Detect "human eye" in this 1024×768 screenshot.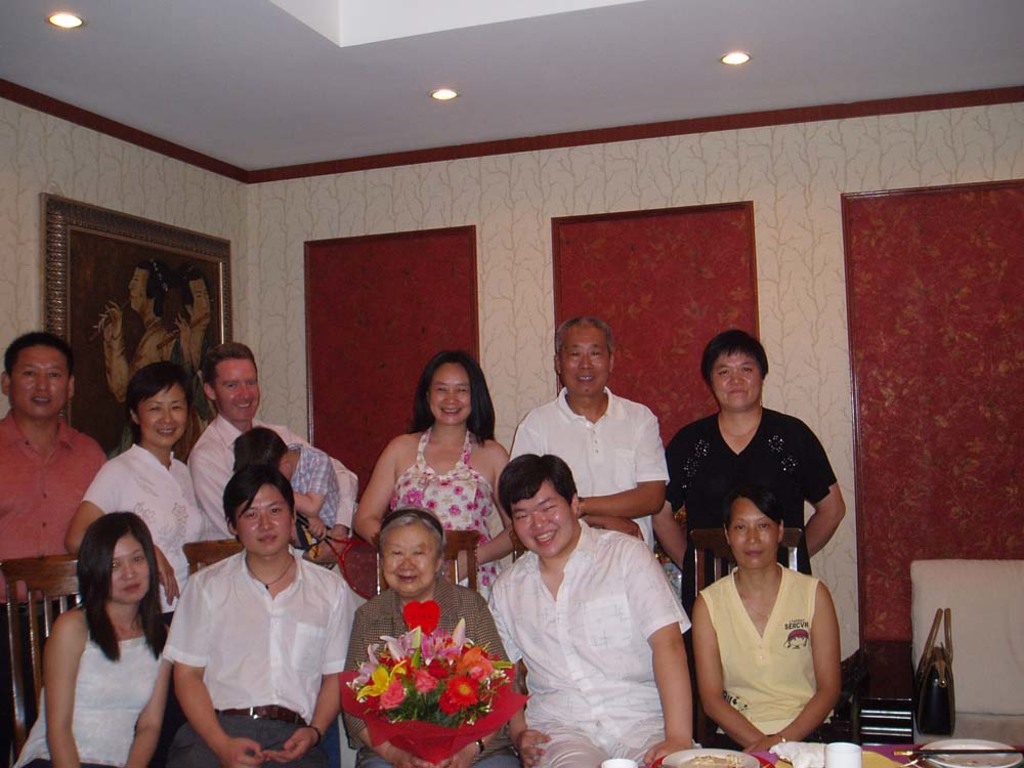
Detection: <box>25,366,36,378</box>.
